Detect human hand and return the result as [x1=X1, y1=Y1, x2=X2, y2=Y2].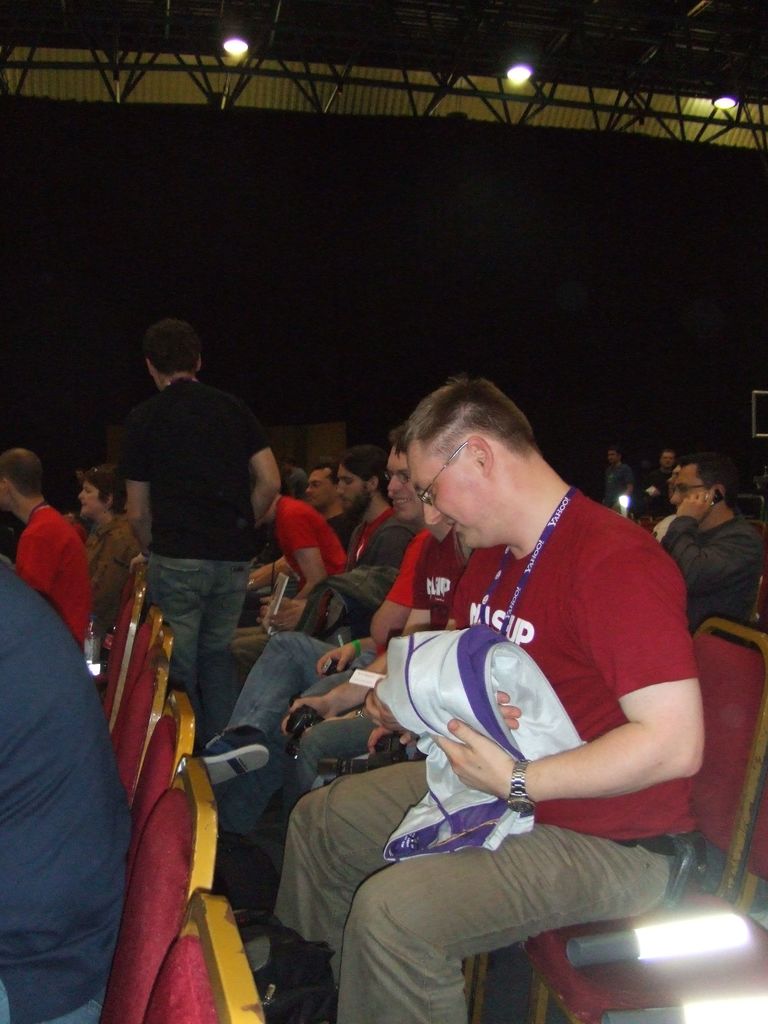
[x1=258, y1=594, x2=291, y2=624].
